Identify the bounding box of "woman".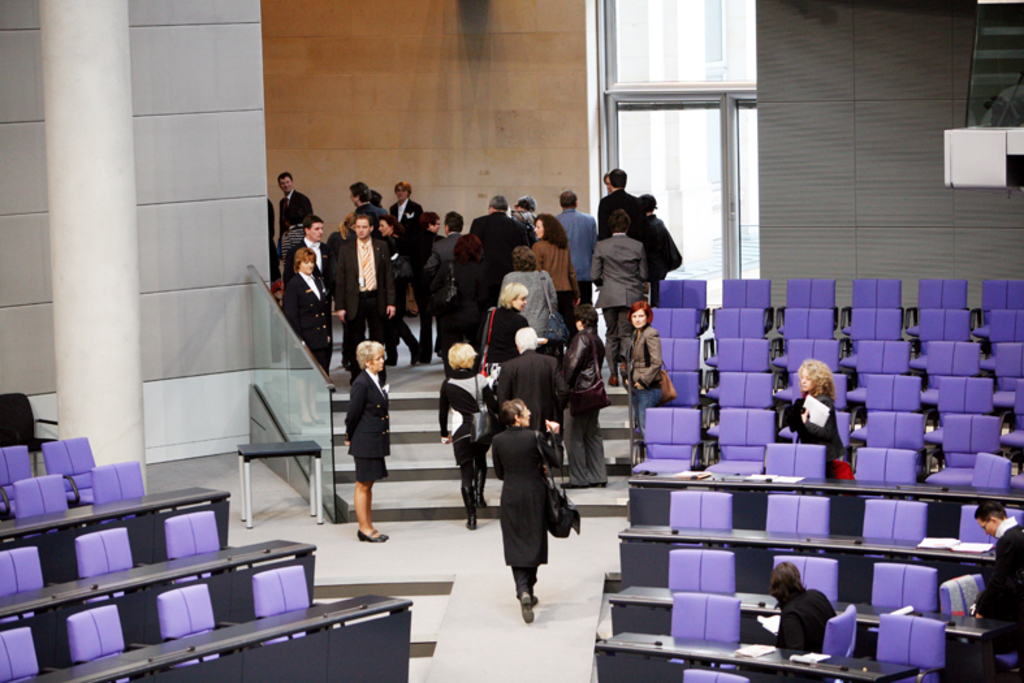
x1=487 y1=401 x2=580 y2=622.
